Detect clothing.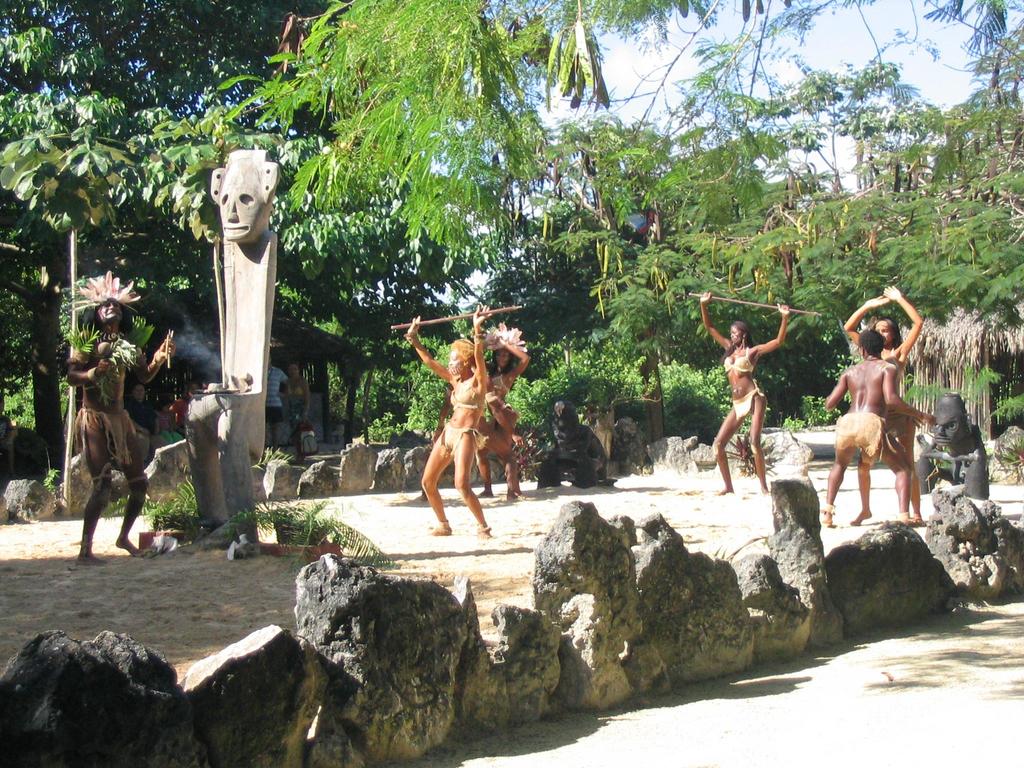
Detected at (837,410,887,457).
